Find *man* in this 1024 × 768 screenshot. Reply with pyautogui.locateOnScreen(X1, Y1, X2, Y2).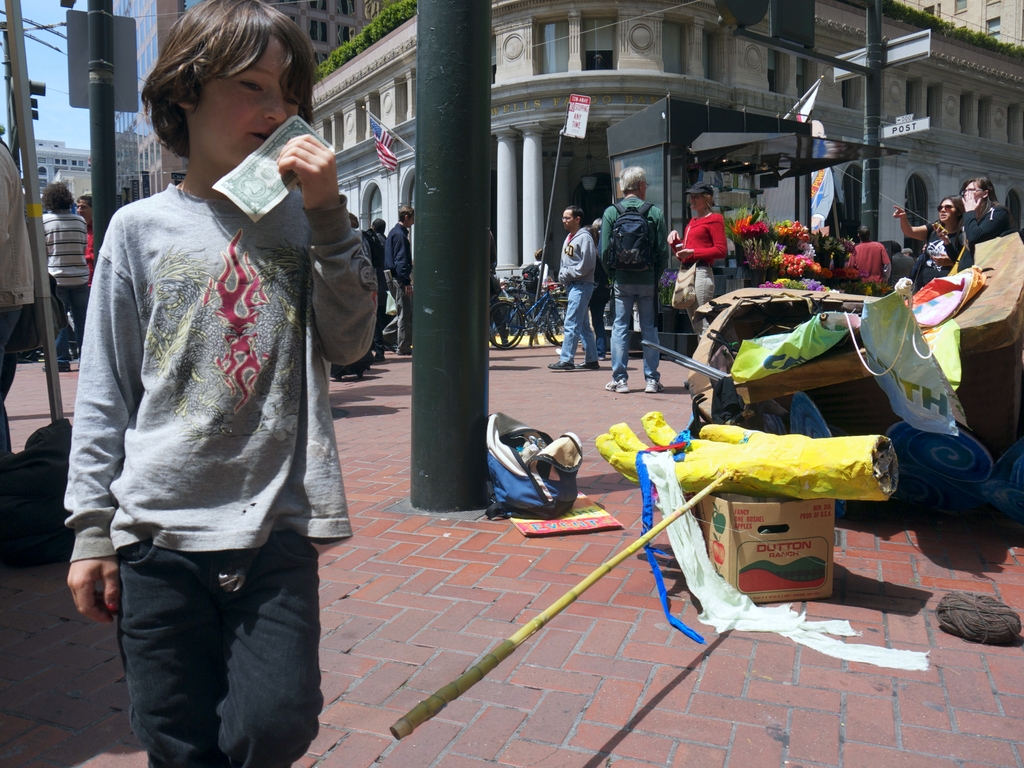
pyautogui.locateOnScreen(35, 183, 88, 375).
